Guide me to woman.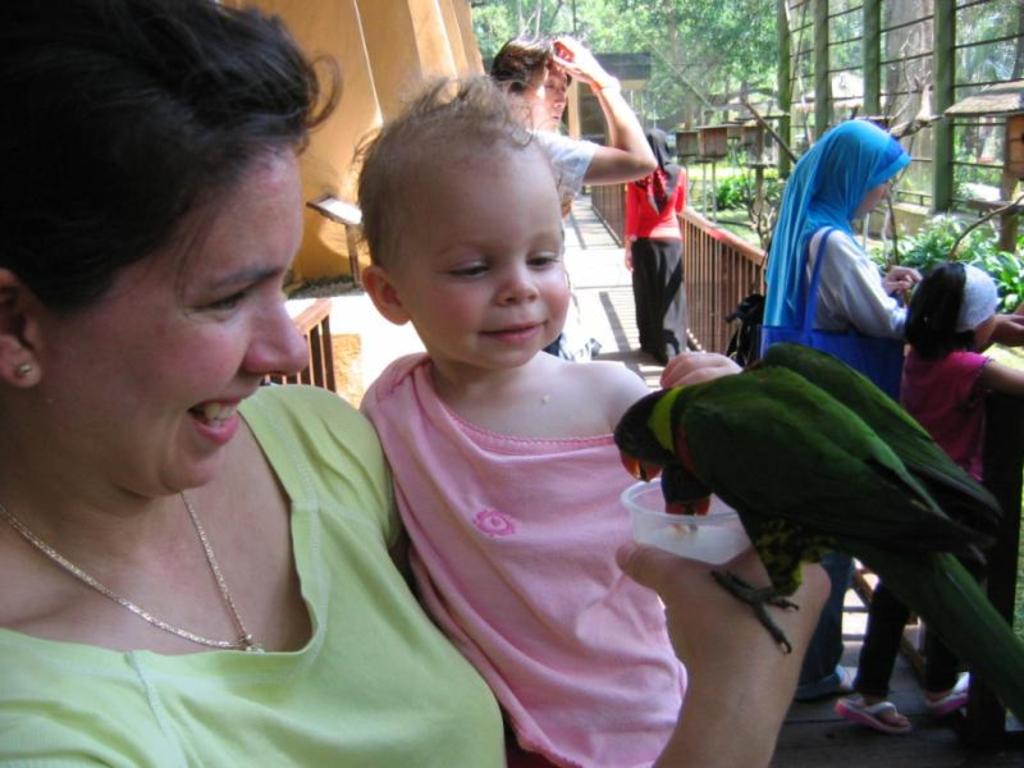
Guidance: l=0, t=0, r=838, b=767.
